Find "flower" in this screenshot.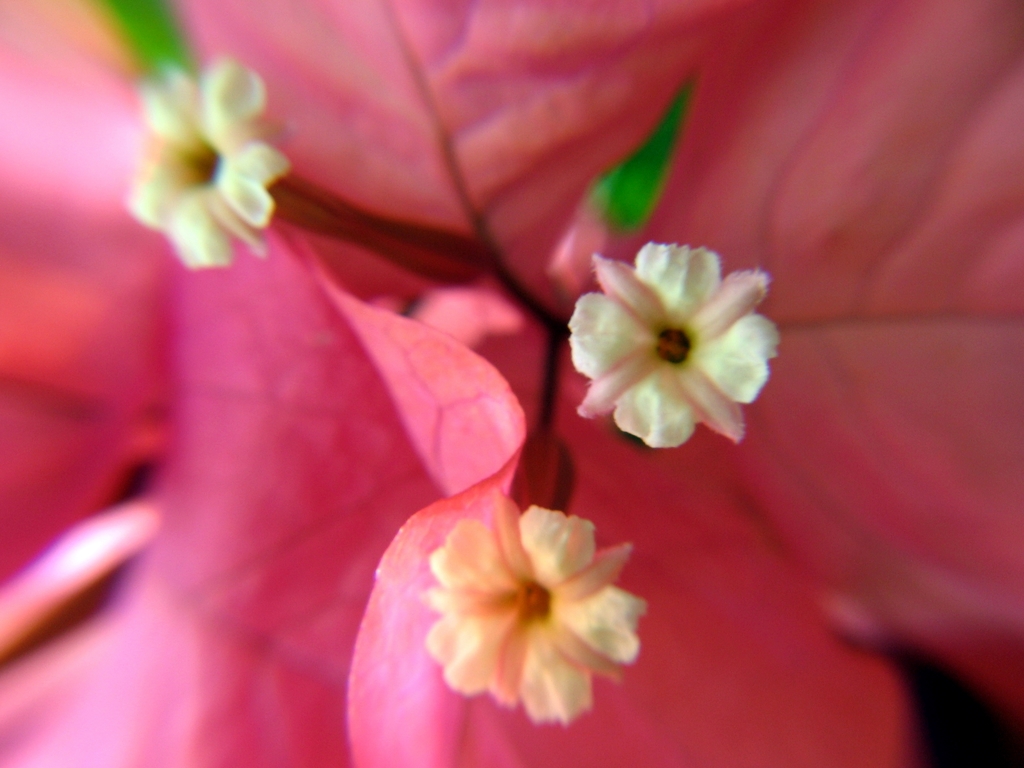
The bounding box for "flower" is detection(414, 502, 652, 724).
